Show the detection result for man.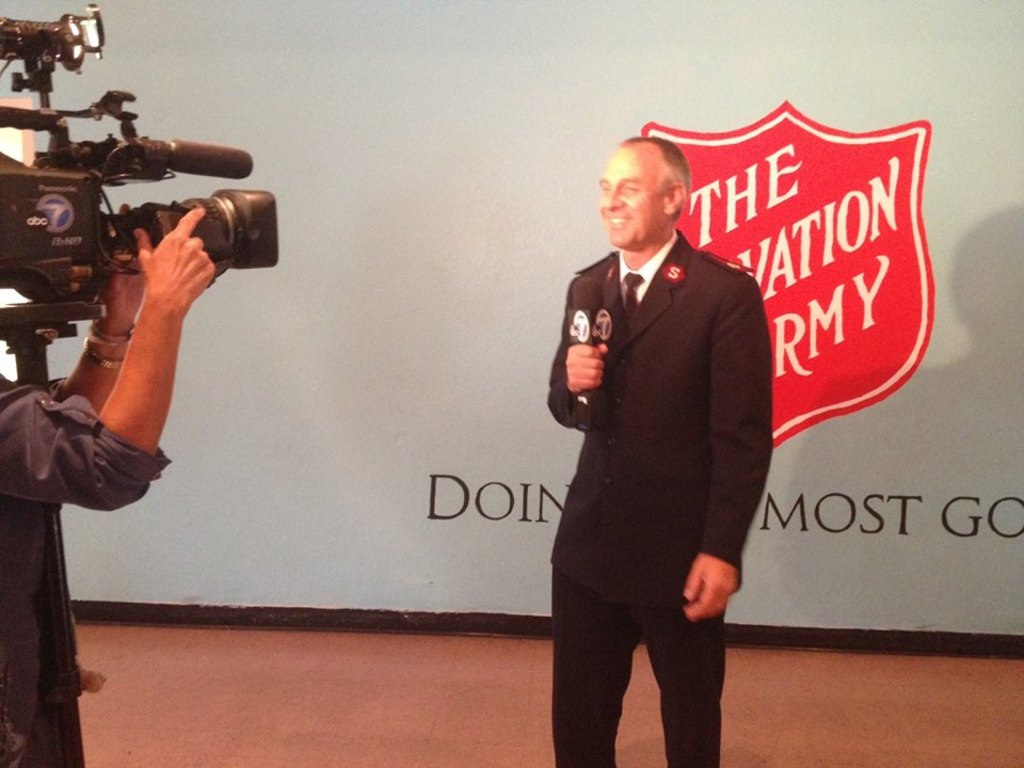
(0, 205, 219, 767).
